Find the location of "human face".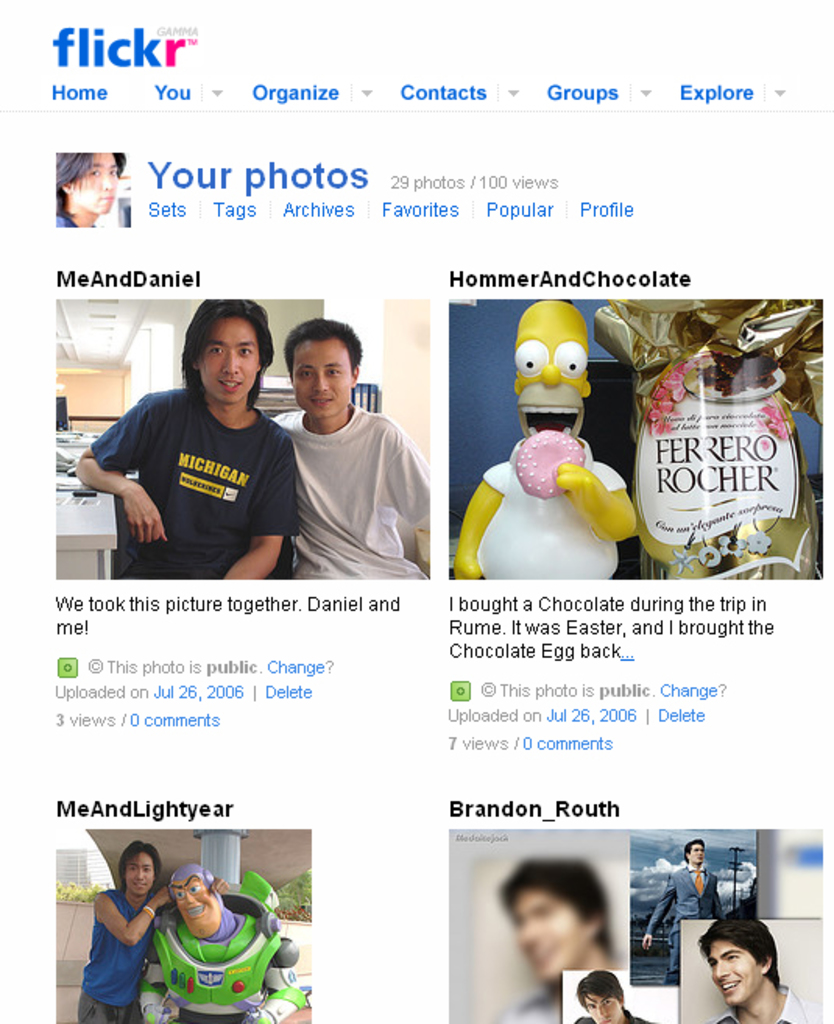
Location: <region>293, 349, 352, 421</region>.
